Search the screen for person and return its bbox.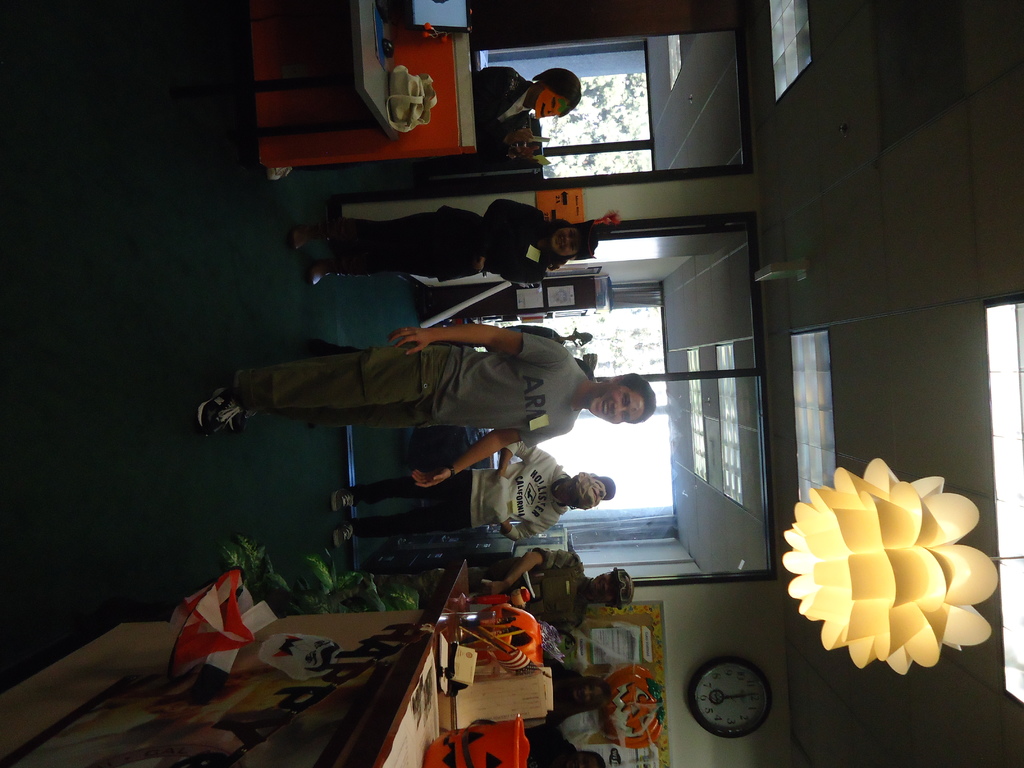
Found: locate(329, 442, 620, 544).
